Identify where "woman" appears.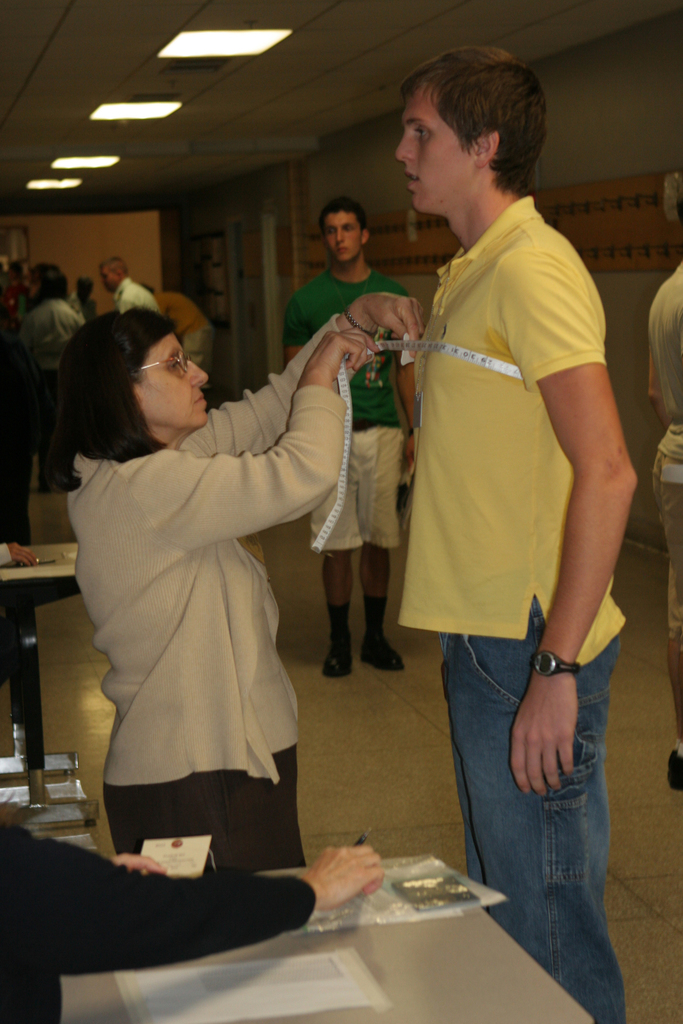
Appears at select_region(78, 280, 349, 892).
